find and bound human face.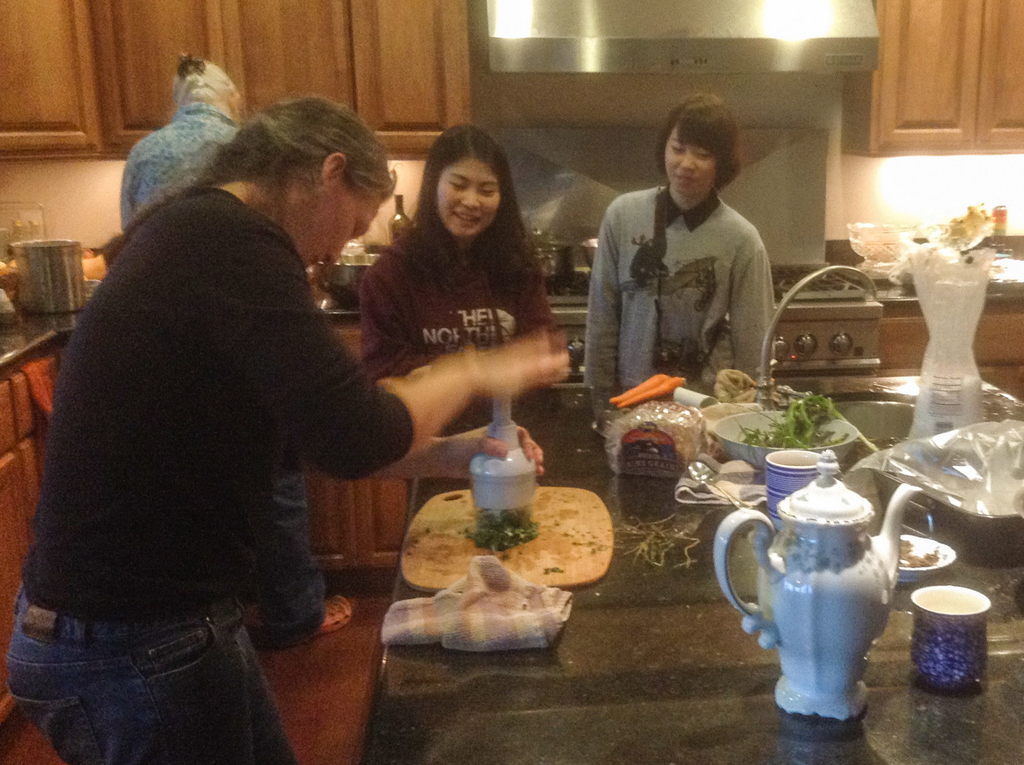
Bound: bbox=[666, 128, 717, 192].
